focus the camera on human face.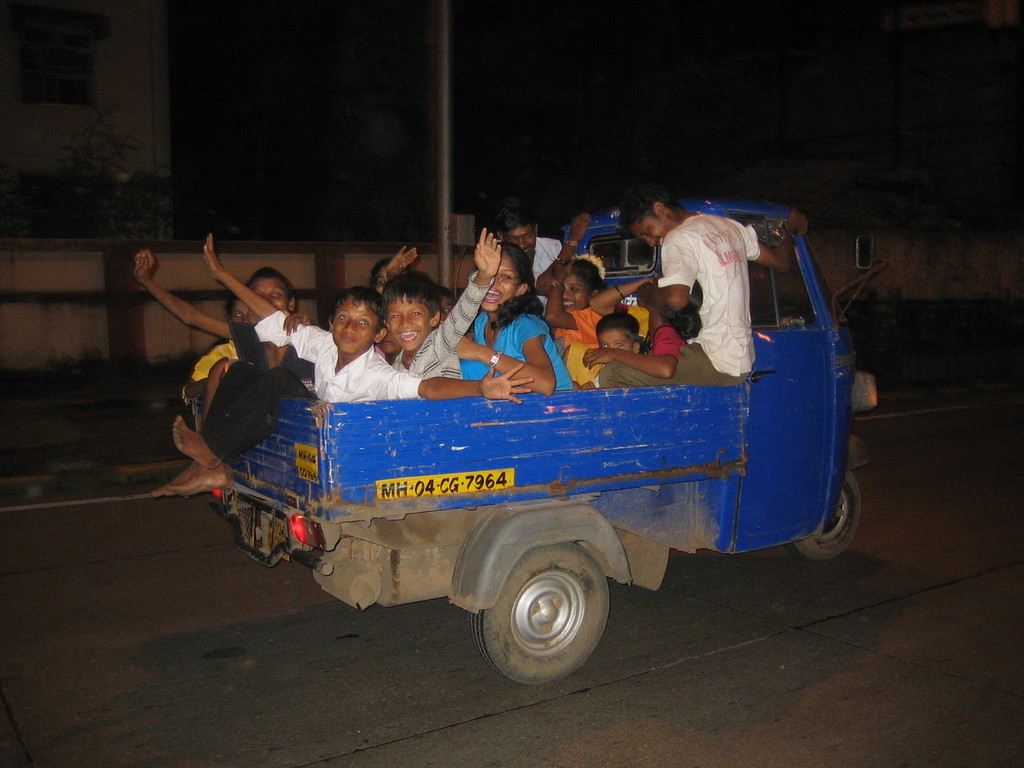
Focus region: <bbox>598, 331, 632, 357</bbox>.
